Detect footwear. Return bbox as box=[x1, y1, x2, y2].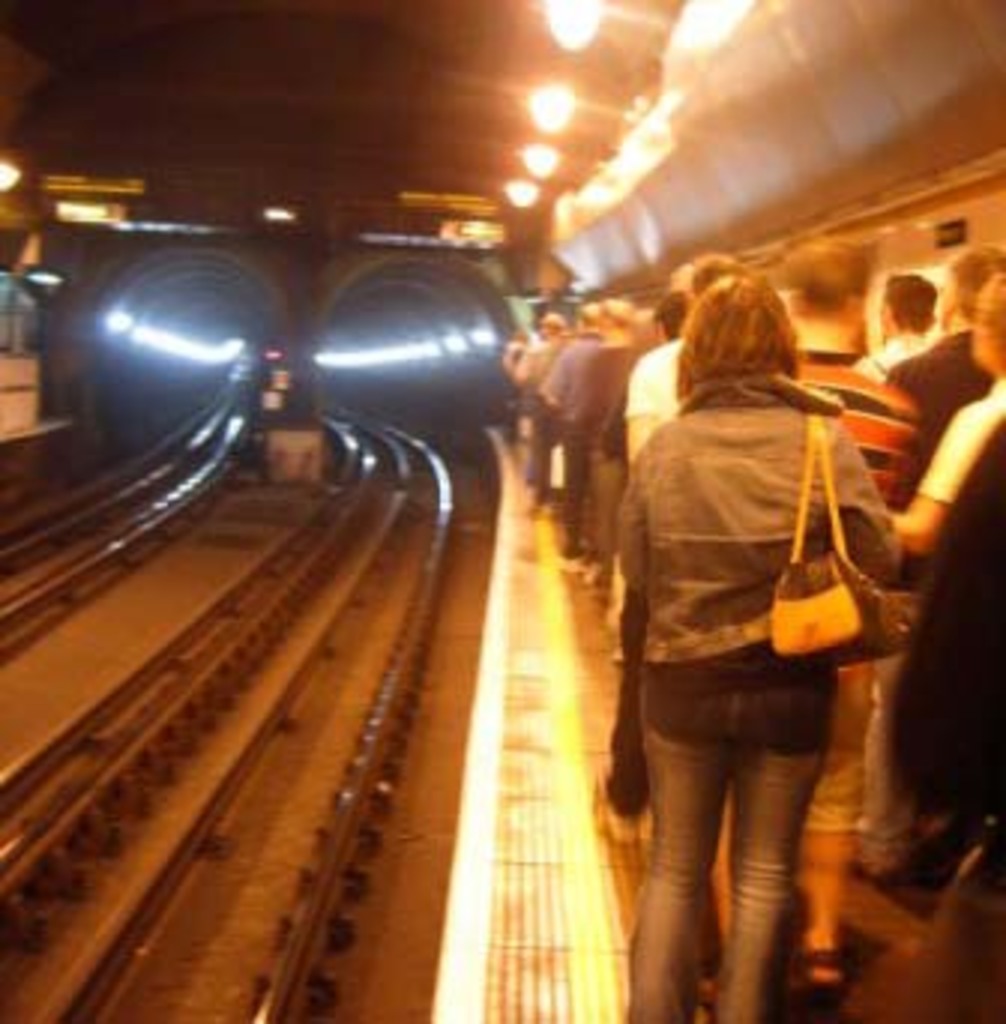
box=[599, 796, 641, 850].
